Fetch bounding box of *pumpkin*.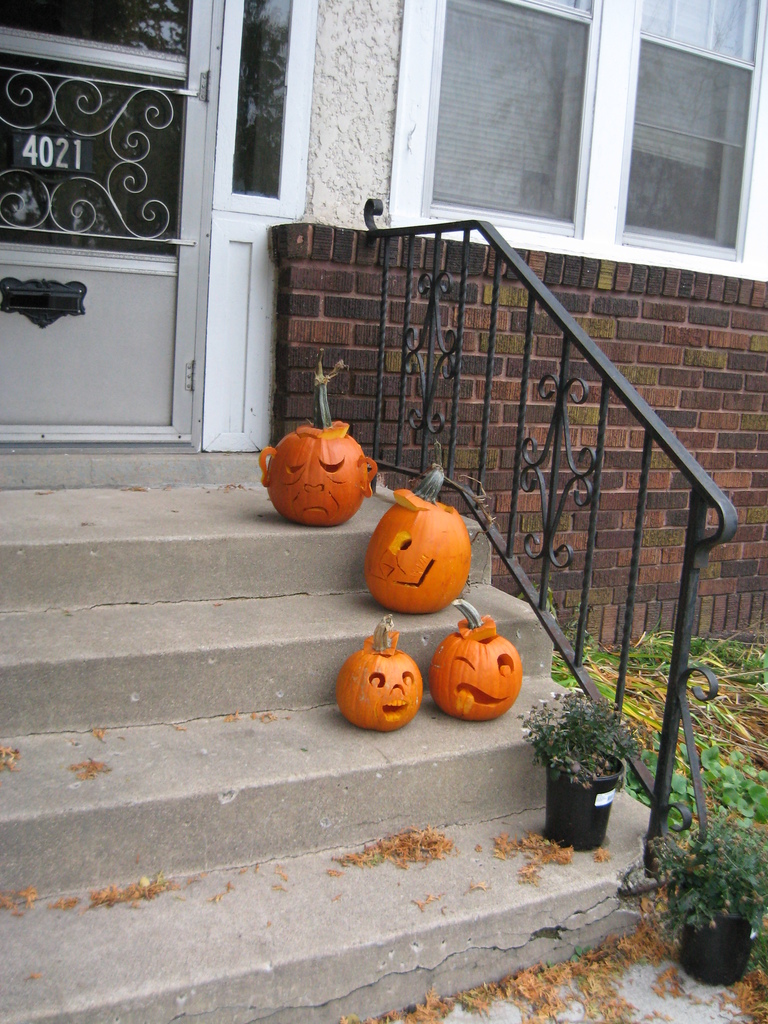
Bbox: (left=335, top=629, right=424, bottom=732).
